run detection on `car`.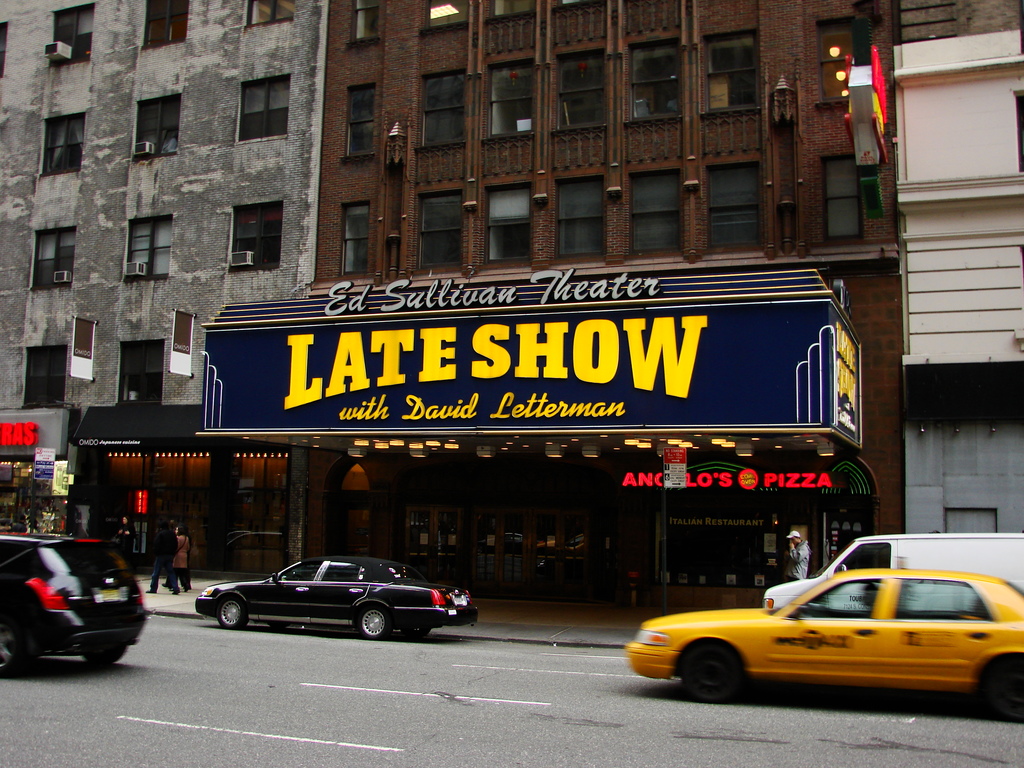
Result: 0/522/145/682.
